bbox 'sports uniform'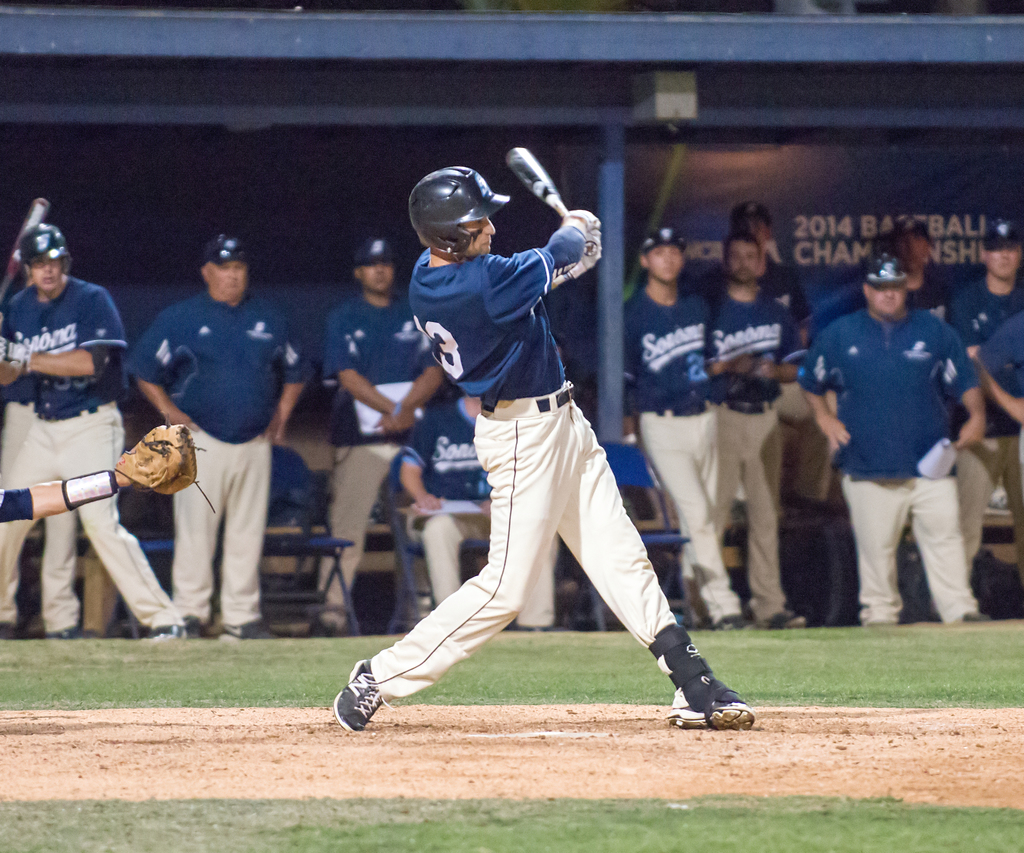
pyautogui.locateOnScreen(322, 150, 769, 738)
